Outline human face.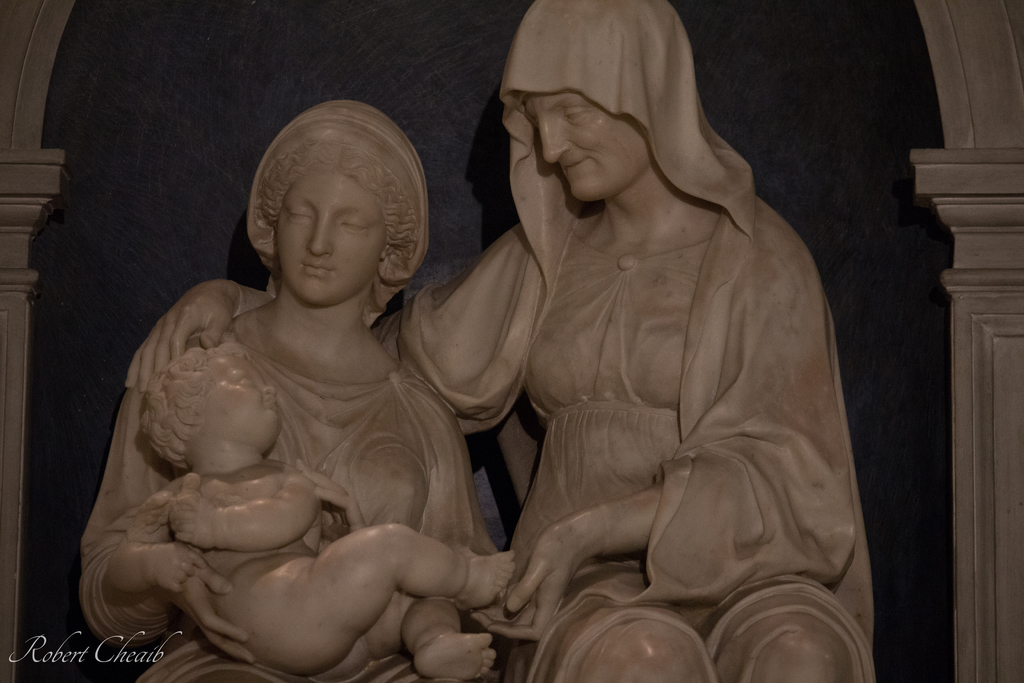
Outline: bbox=(195, 359, 276, 435).
